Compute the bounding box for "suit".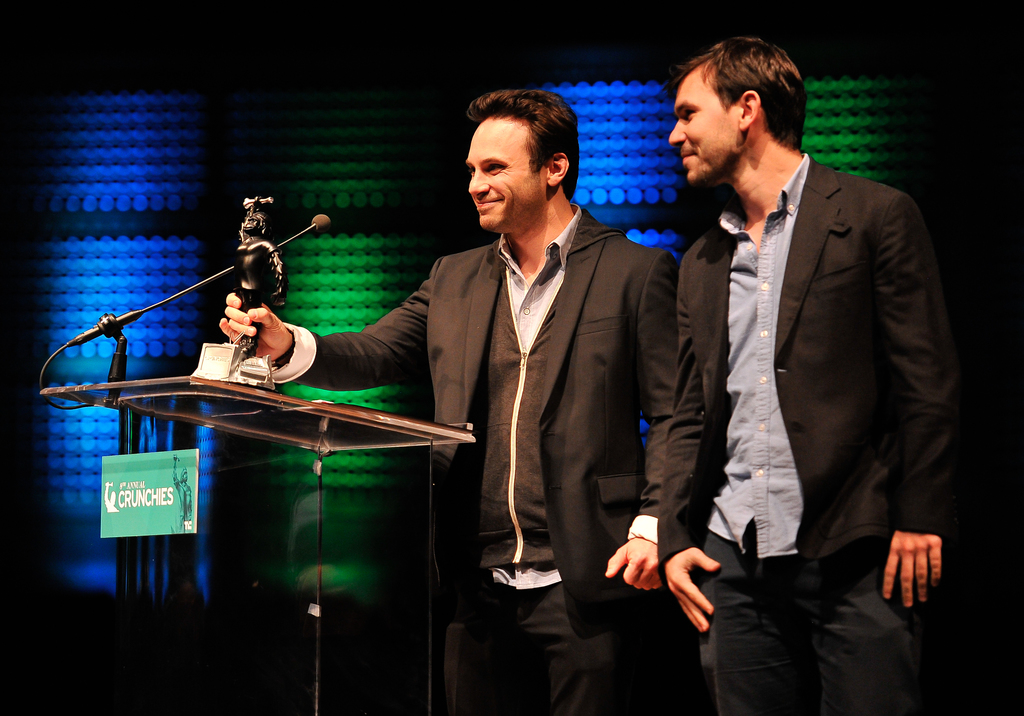
locate(271, 211, 676, 715).
